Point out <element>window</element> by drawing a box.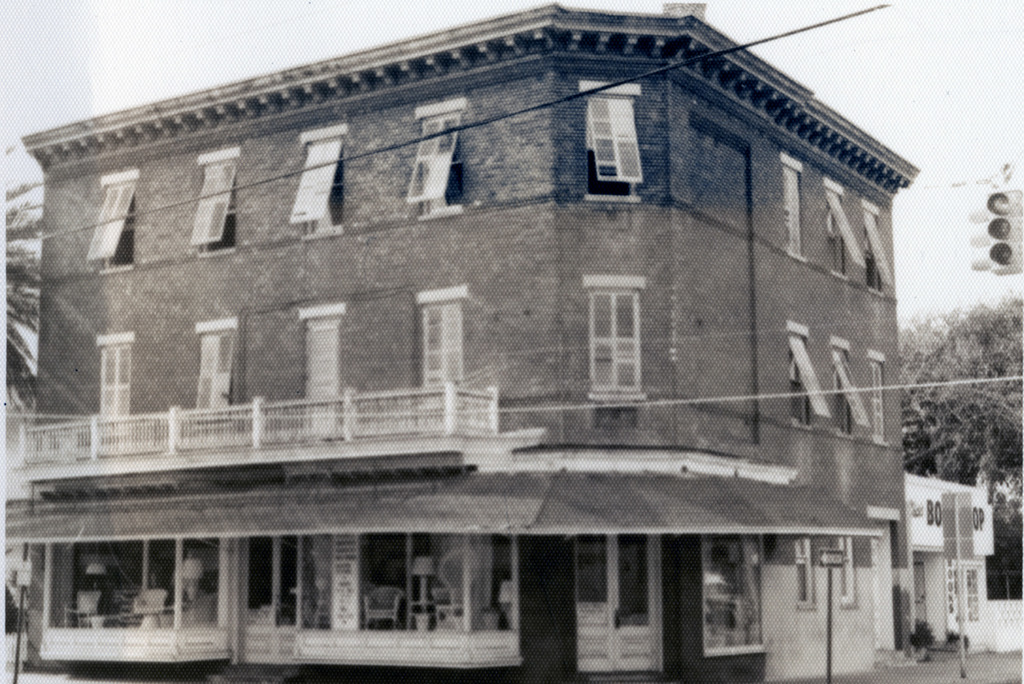
297/304/343/434.
